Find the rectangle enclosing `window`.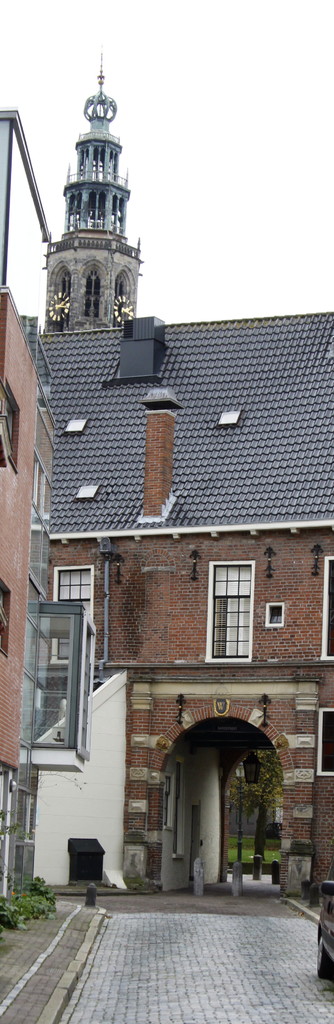
<box>51,564,97,628</box>.
